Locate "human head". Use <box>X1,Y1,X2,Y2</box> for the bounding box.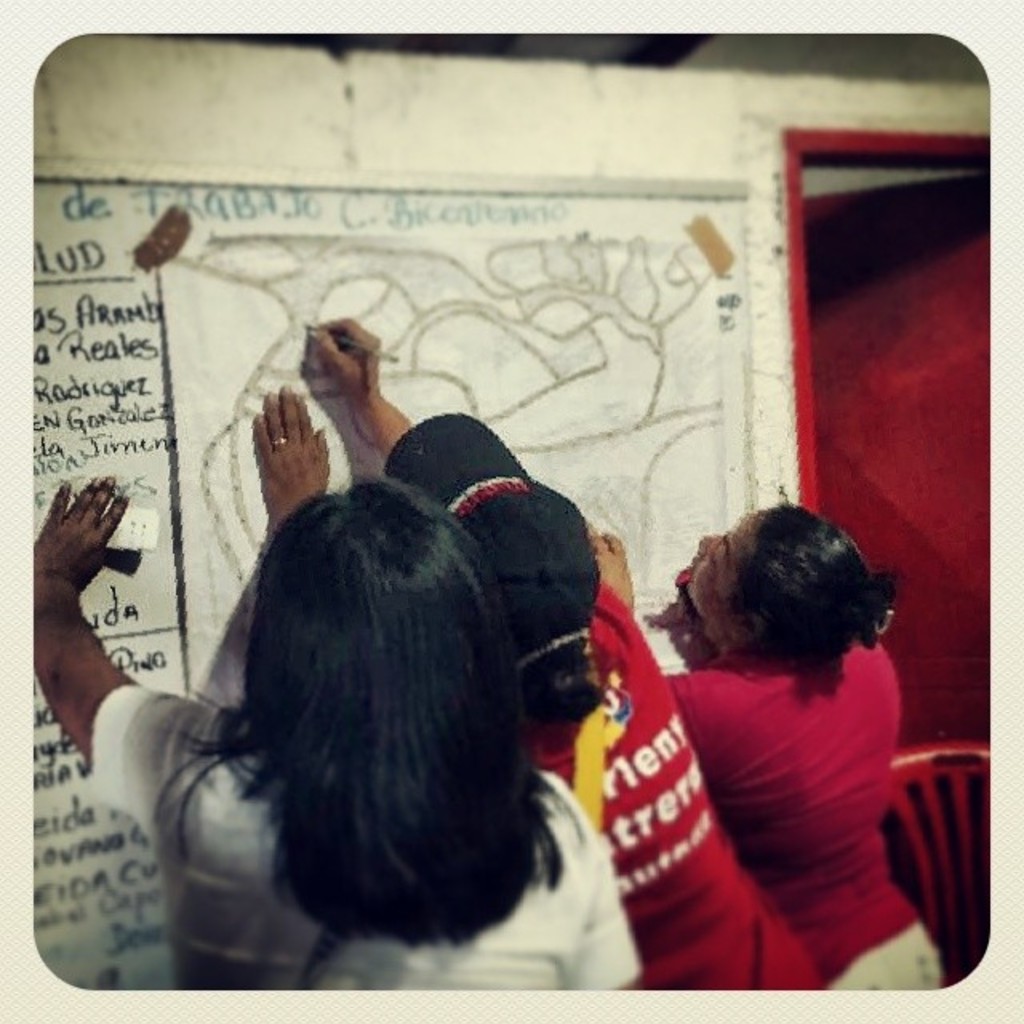
<box>678,517,904,710</box>.
